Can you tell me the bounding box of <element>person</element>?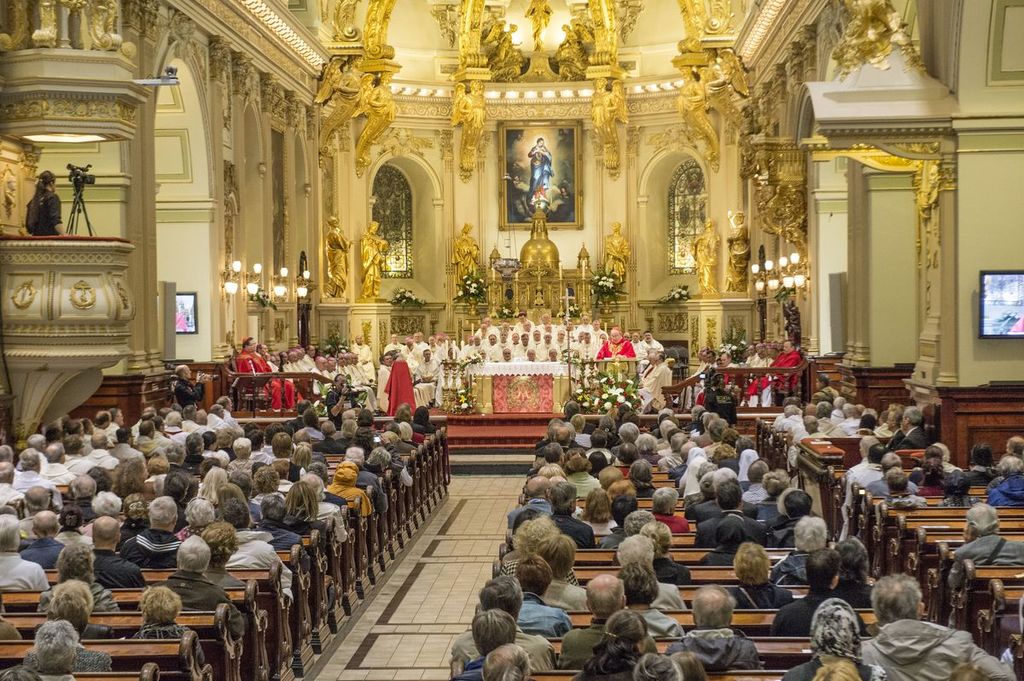
bbox=(326, 216, 352, 298).
